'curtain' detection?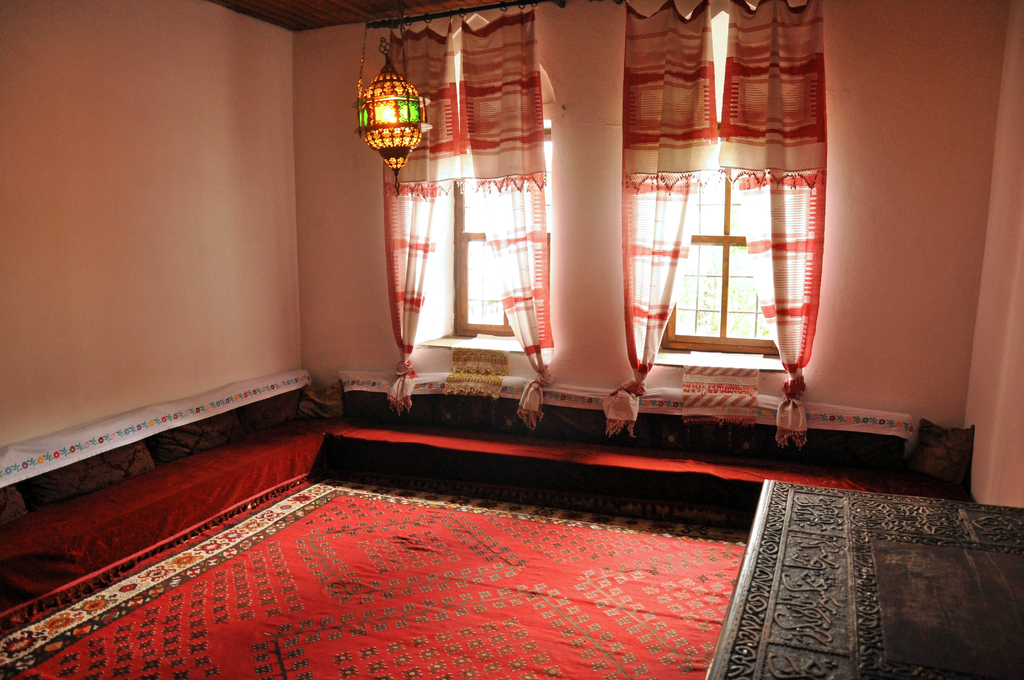
x1=601, y1=0, x2=716, y2=442
